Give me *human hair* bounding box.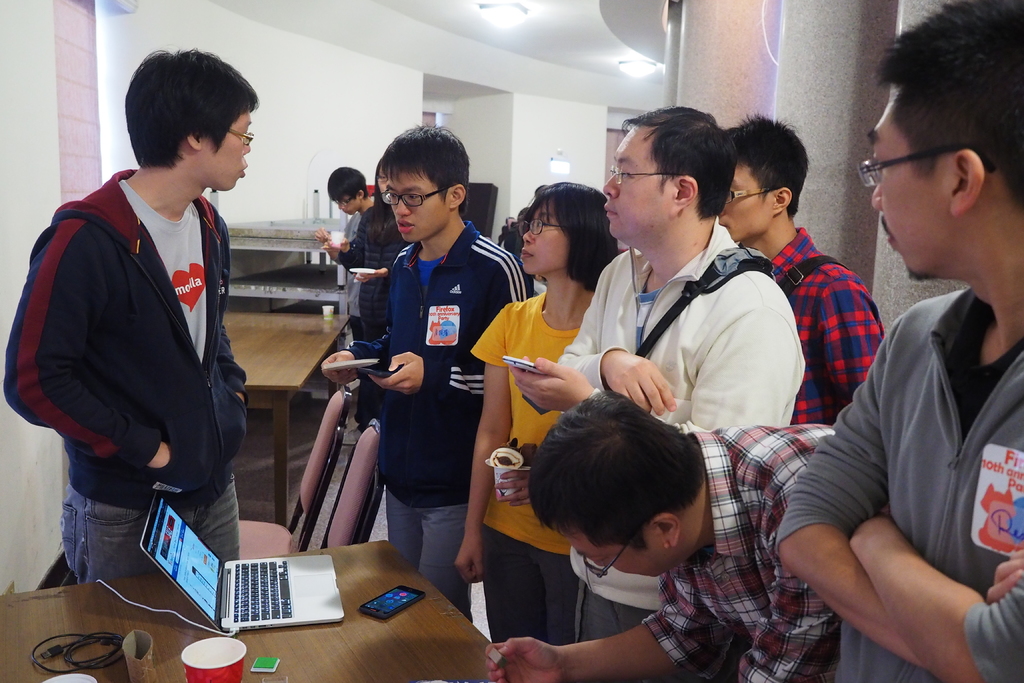
(616,104,737,221).
